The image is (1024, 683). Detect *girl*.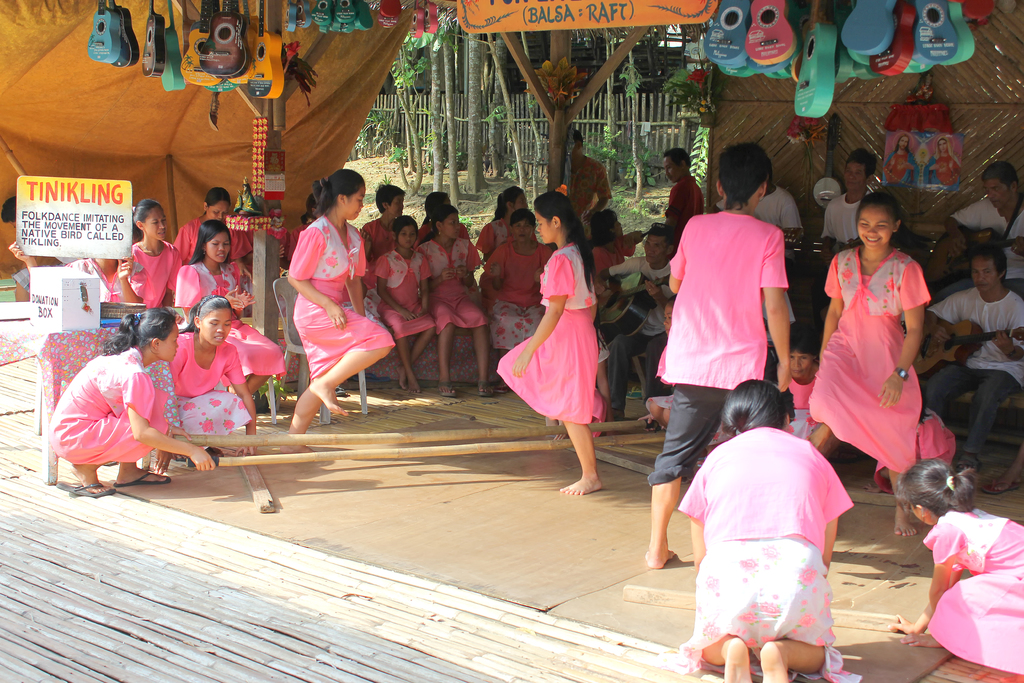
Detection: l=890, t=458, r=1023, b=677.
